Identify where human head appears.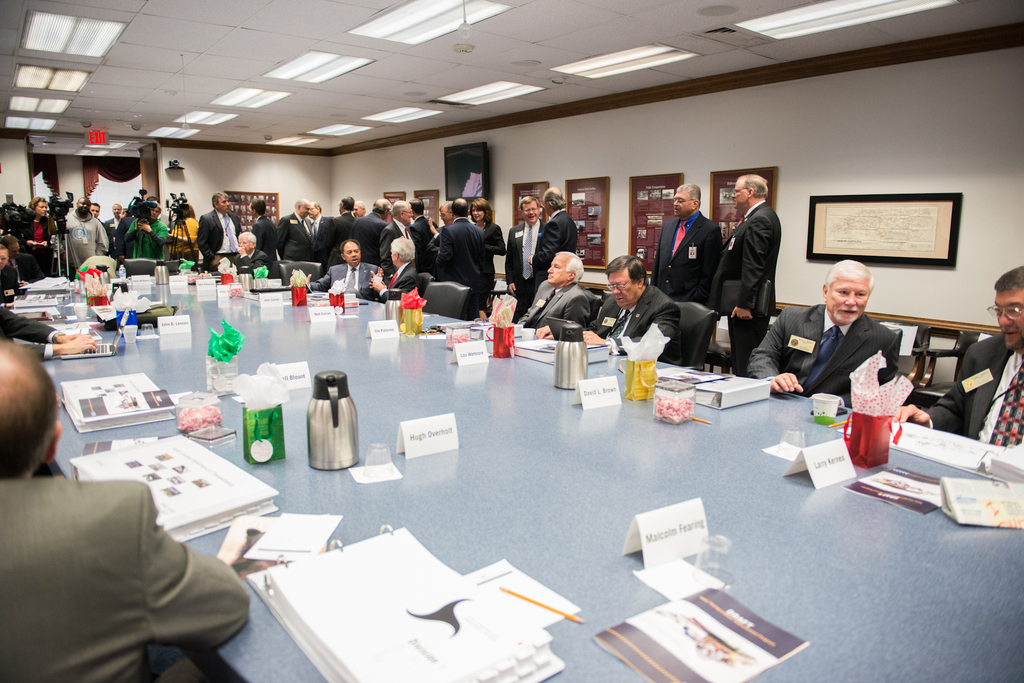
Appears at [left=248, top=198, right=266, bottom=221].
